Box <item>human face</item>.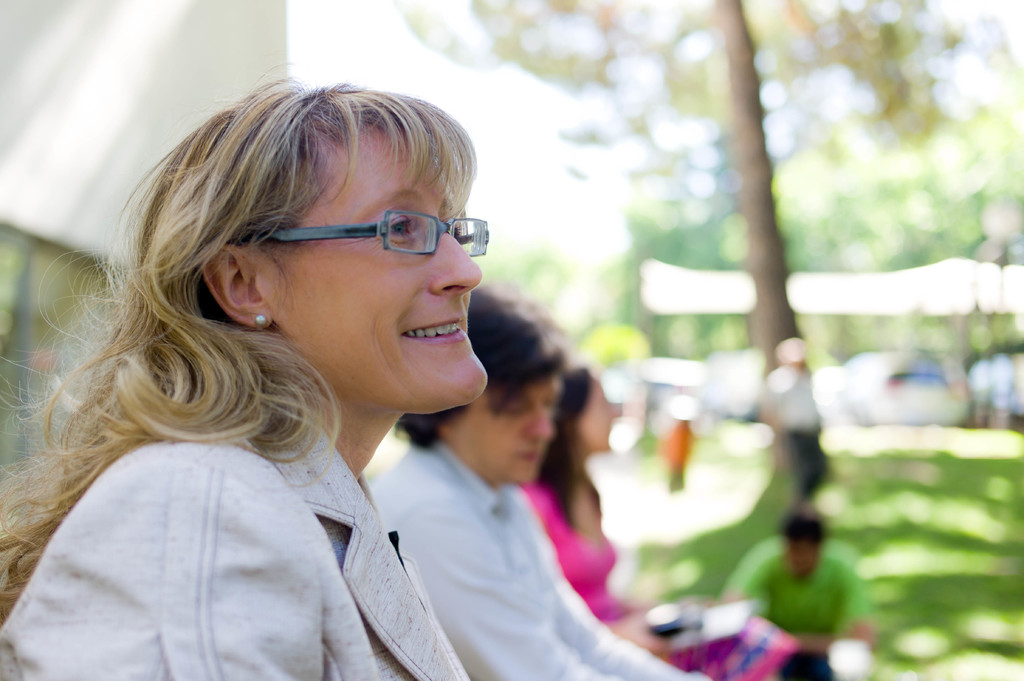
locate(291, 150, 486, 399).
